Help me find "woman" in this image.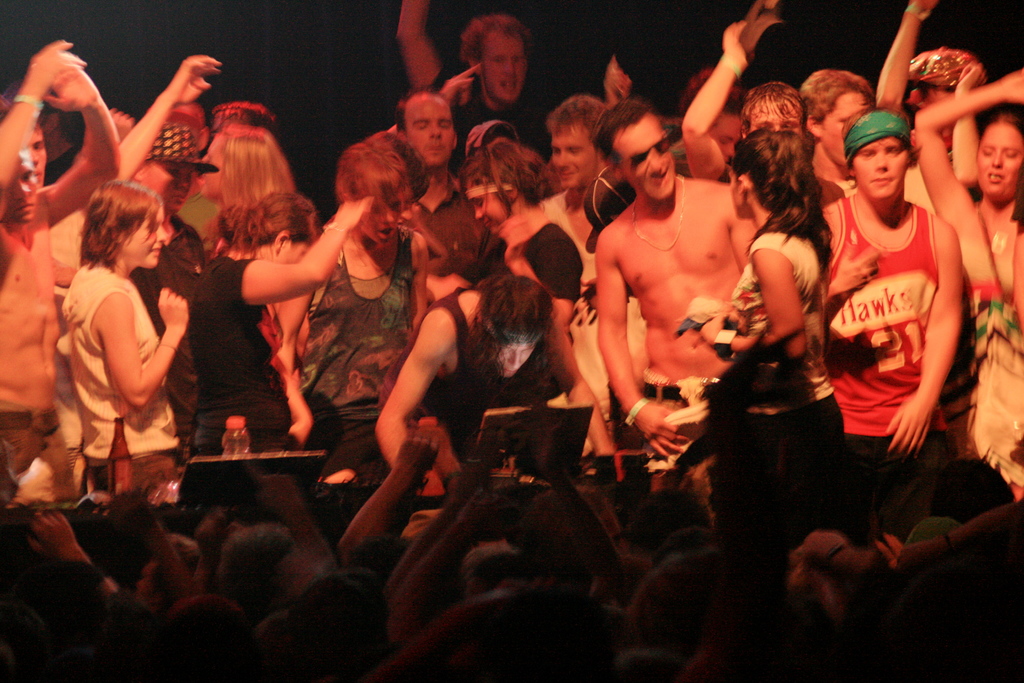
Found it: (721,74,867,551).
